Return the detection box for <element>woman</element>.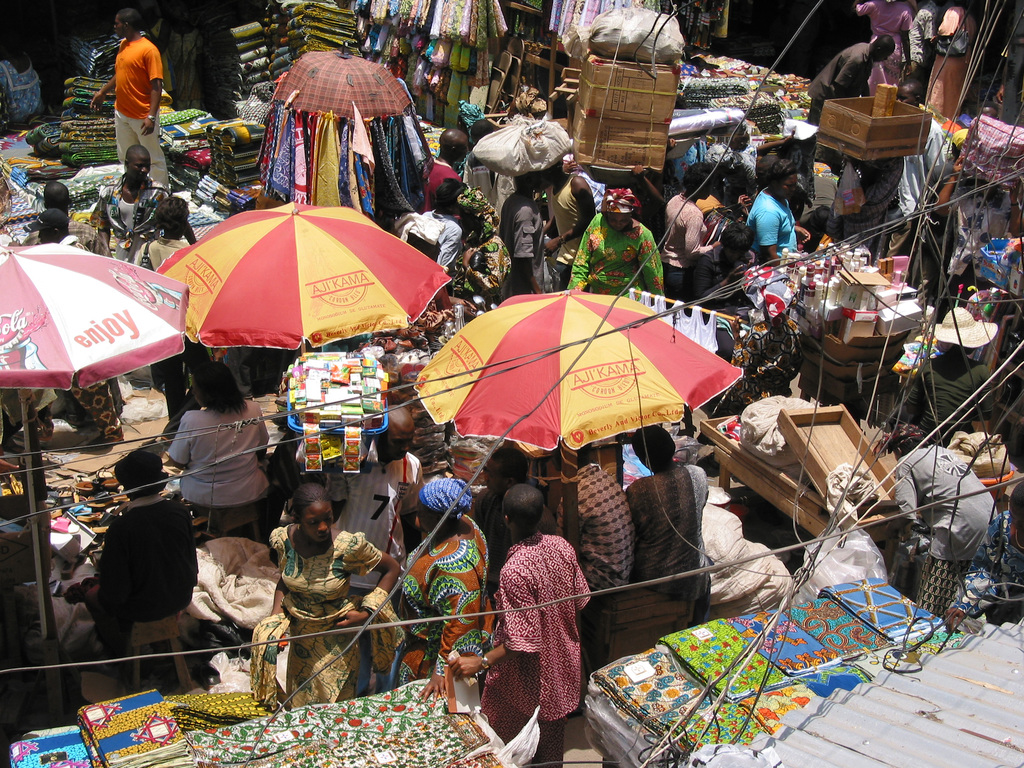
rect(658, 168, 714, 314).
